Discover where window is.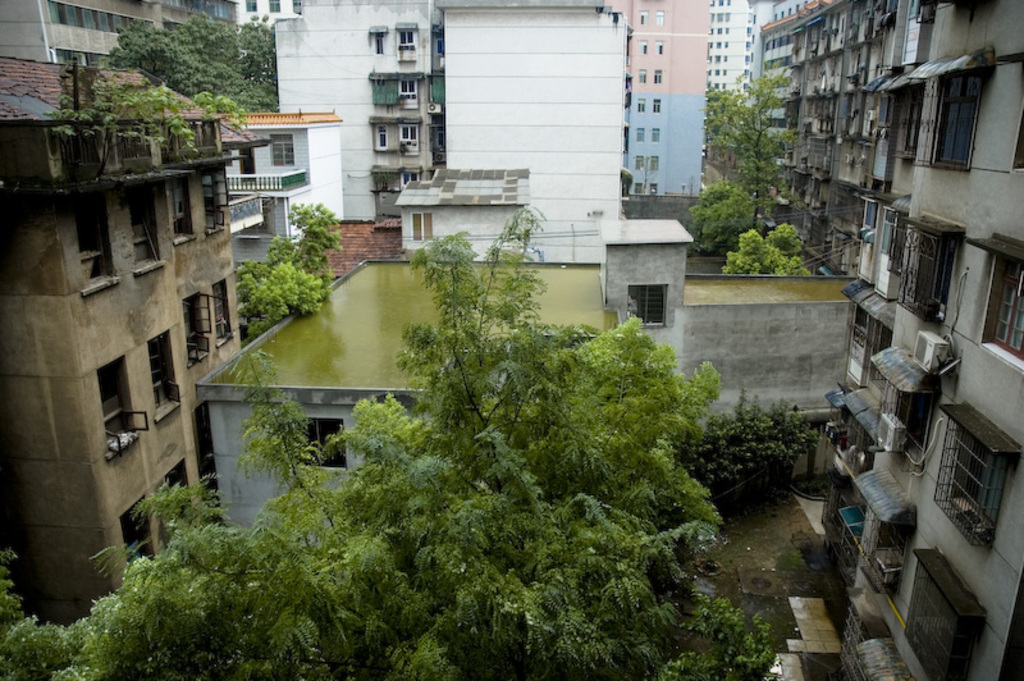
Discovered at bbox(211, 275, 233, 347).
